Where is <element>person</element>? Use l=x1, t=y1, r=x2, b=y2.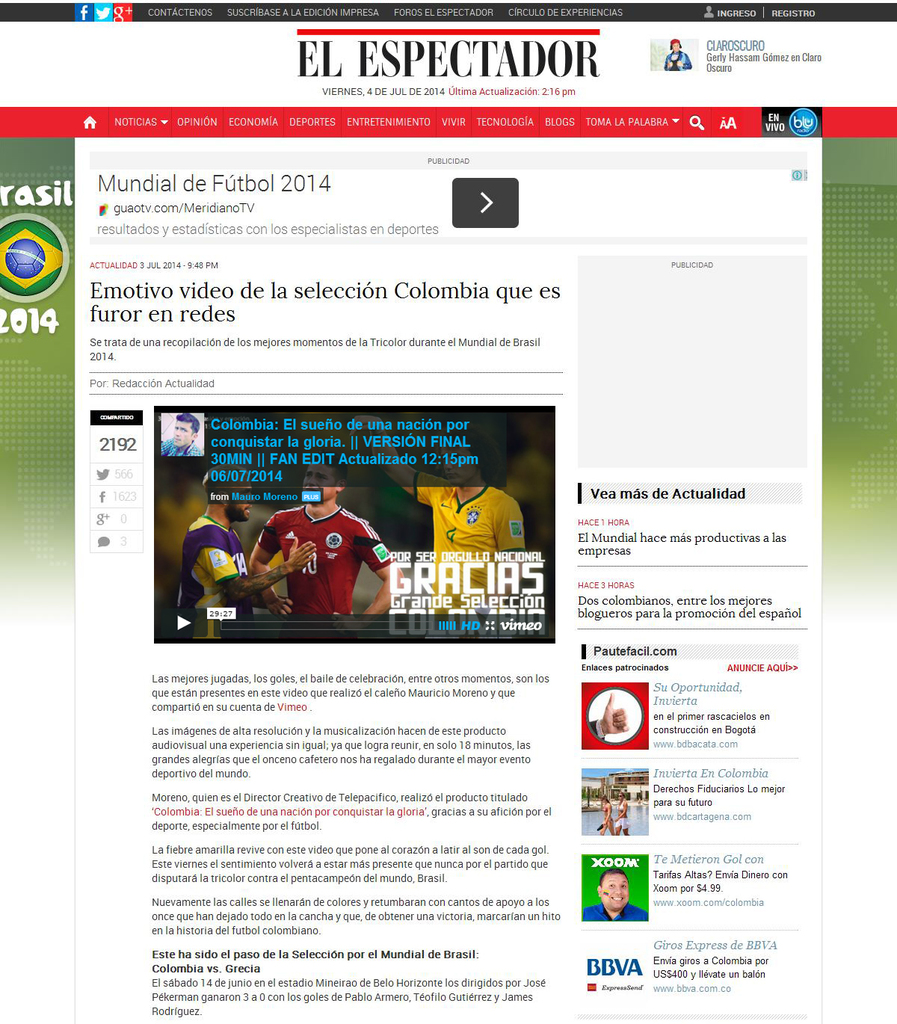
l=172, t=460, r=318, b=641.
